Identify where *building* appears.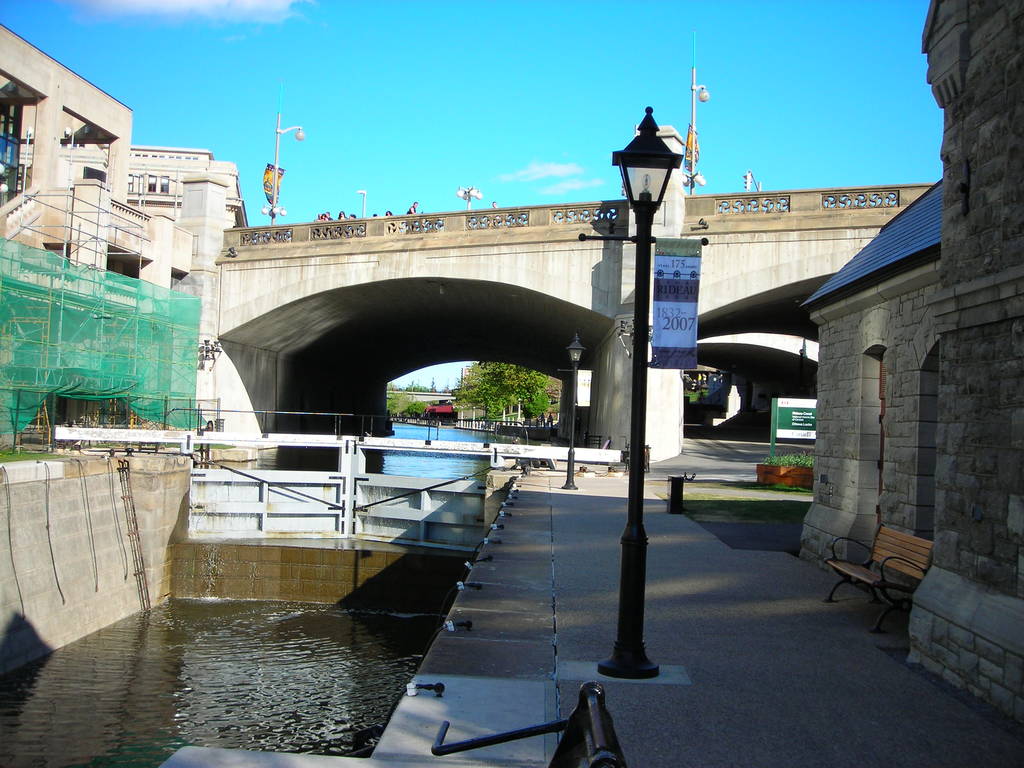
Appears at BBox(8, 146, 250, 273).
